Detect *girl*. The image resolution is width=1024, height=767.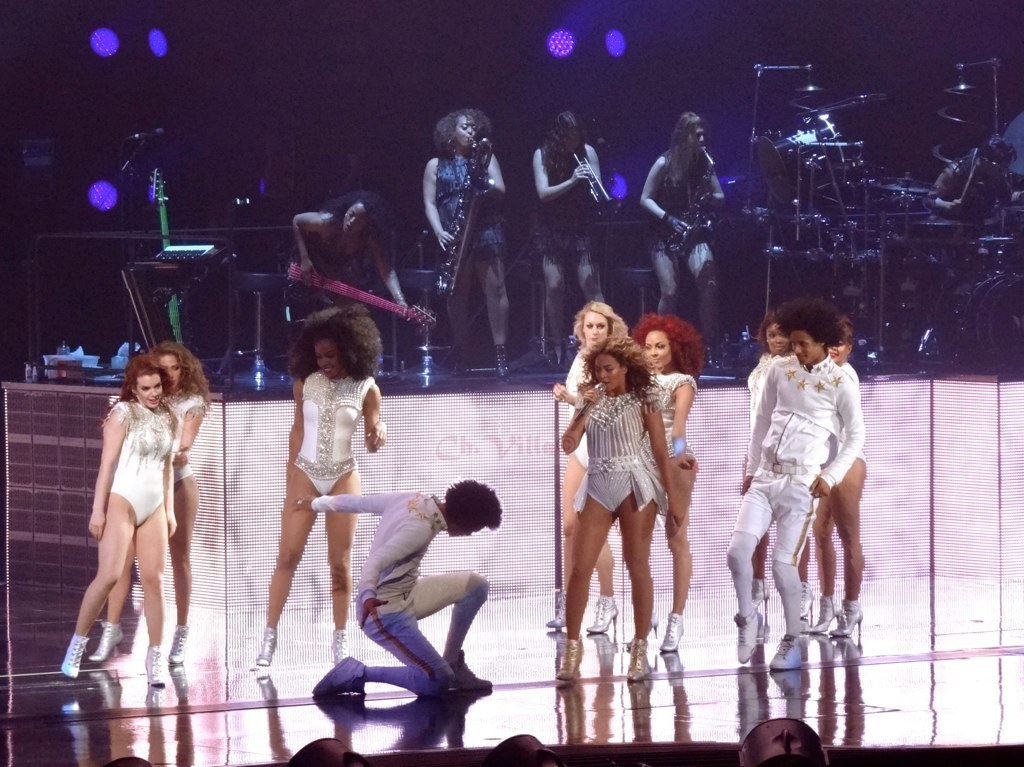
crop(257, 302, 385, 668).
